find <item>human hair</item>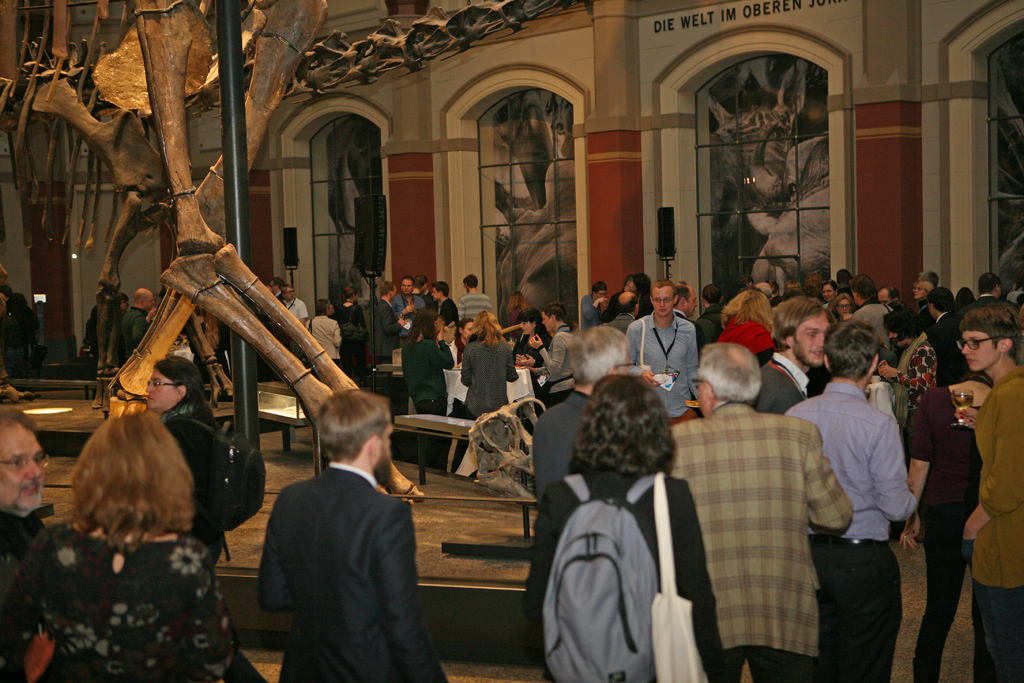
region(830, 315, 876, 378)
